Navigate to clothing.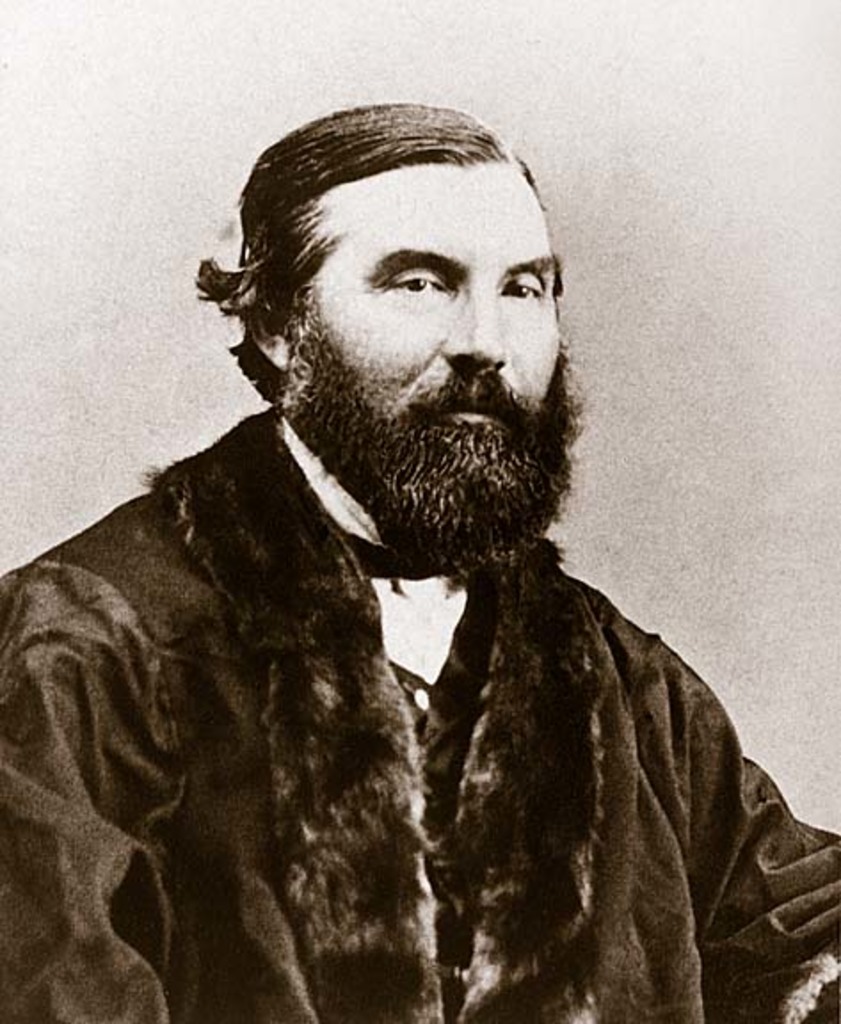
Navigation target: box=[20, 286, 804, 1020].
